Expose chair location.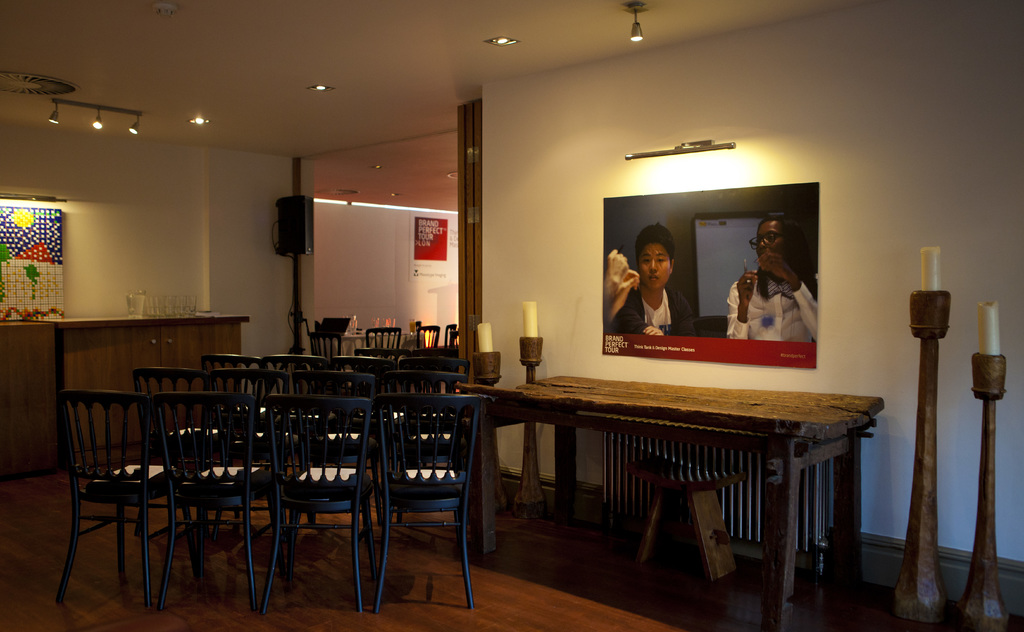
Exposed at [left=150, top=390, right=281, bottom=615].
